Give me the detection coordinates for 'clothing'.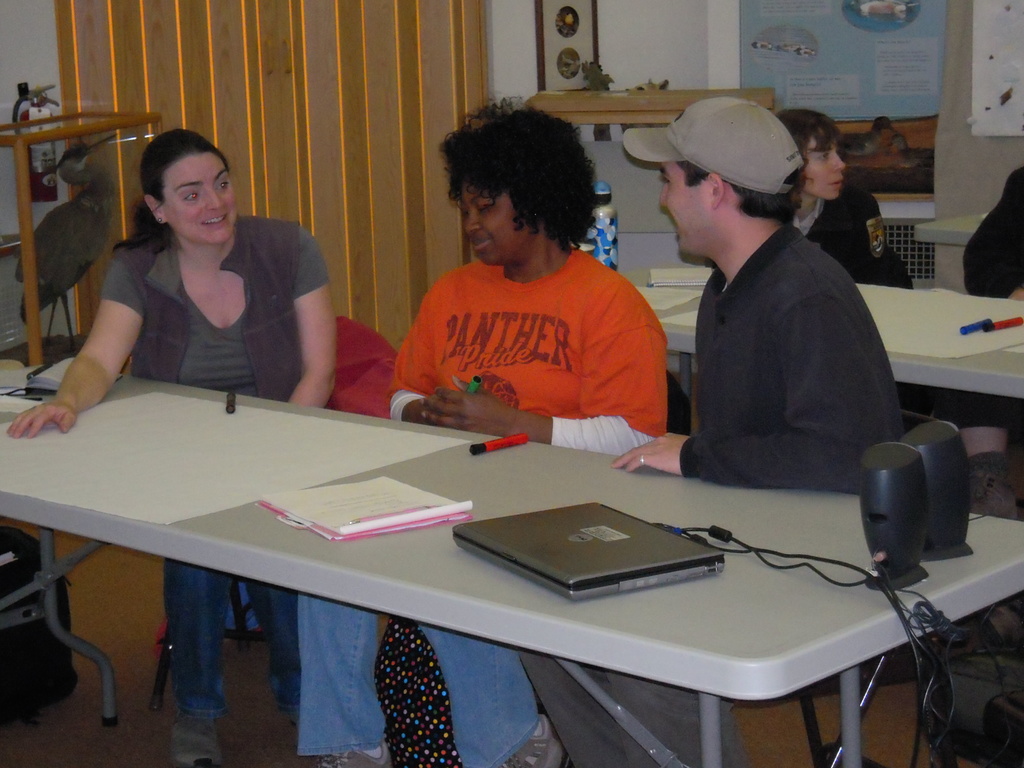
l=384, t=225, r=662, b=433.
